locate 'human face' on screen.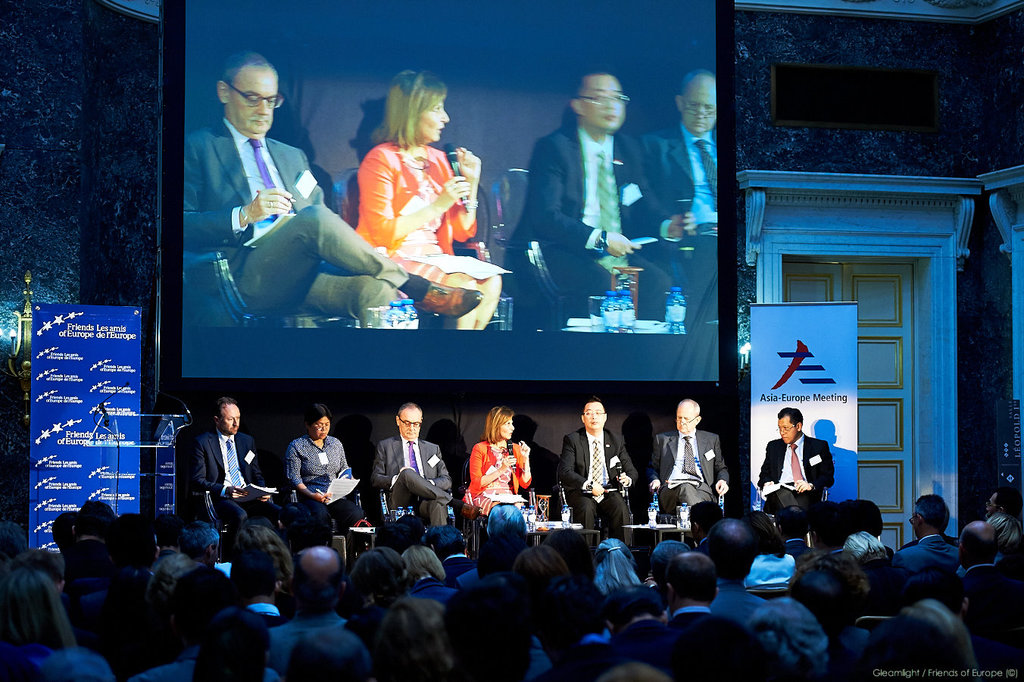
On screen at box=[685, 76, 726, 129].
